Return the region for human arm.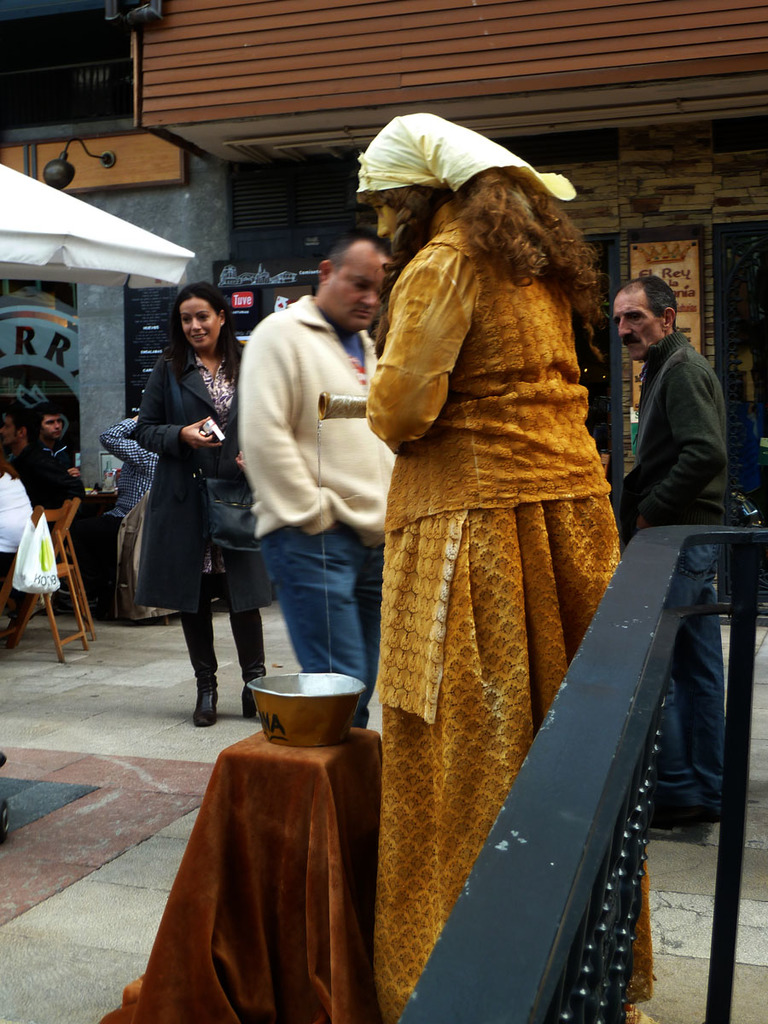
[x1=99, y1=415, x2=161, y2=474].
